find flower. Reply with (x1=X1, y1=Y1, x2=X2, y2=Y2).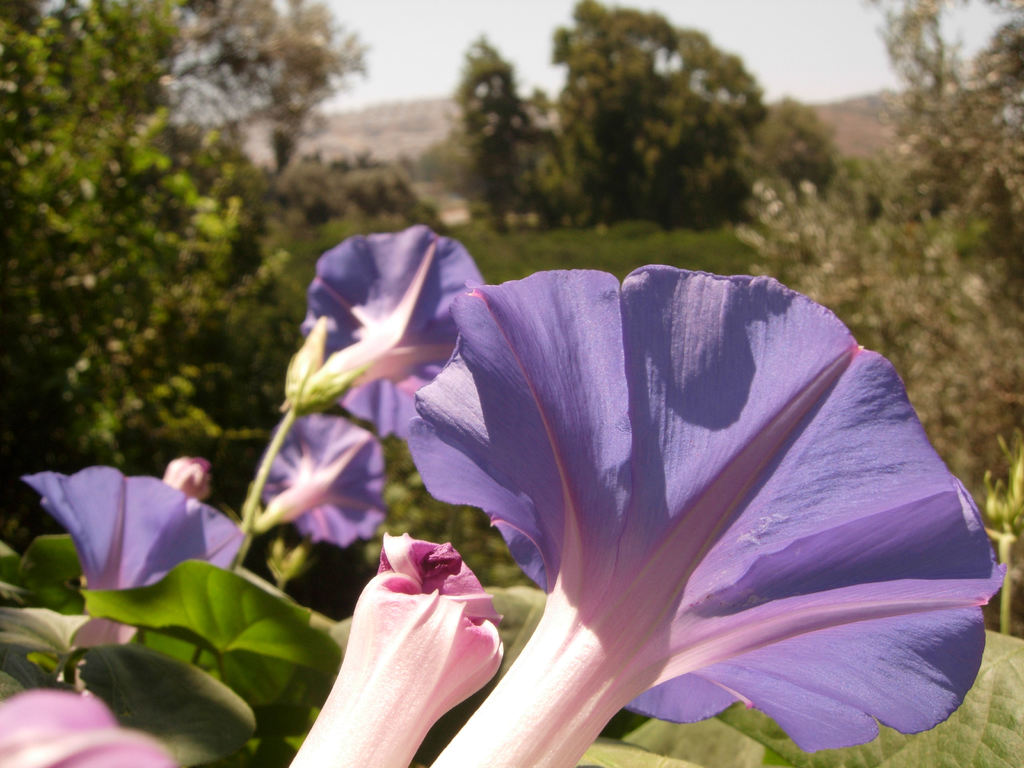
(x1=24, y1=457, x2=232, y2=660).
